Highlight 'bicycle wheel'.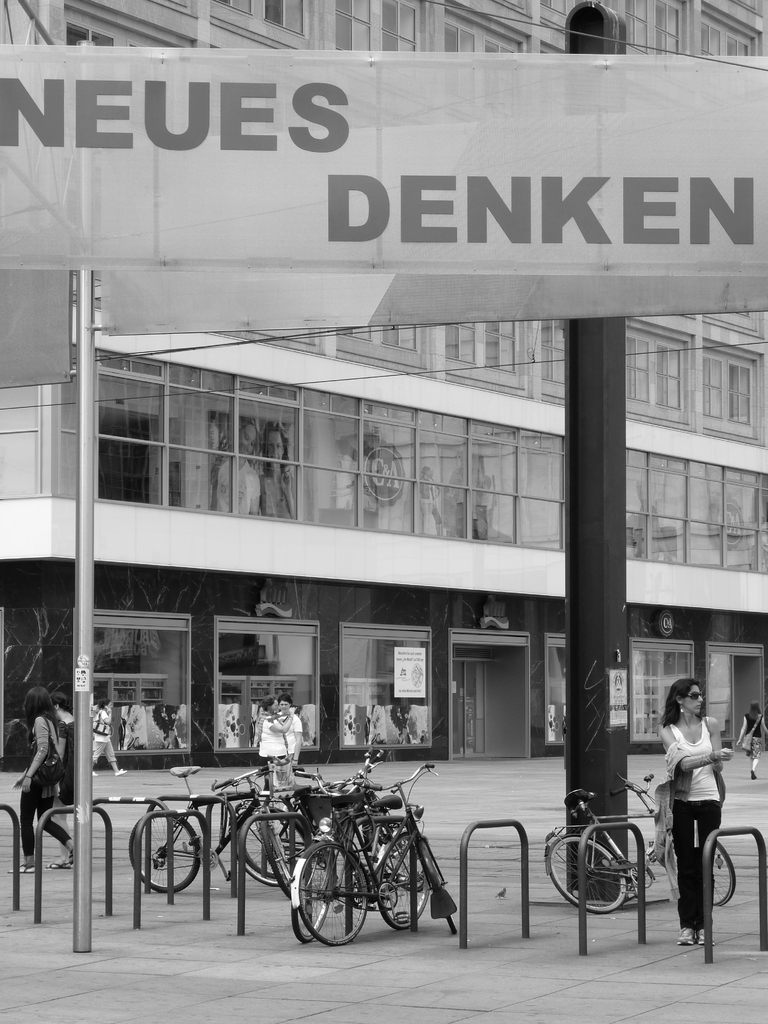
Highlighted region: {"x1": 711, "y1": 840, "x2": 737, "y2": 906}.
